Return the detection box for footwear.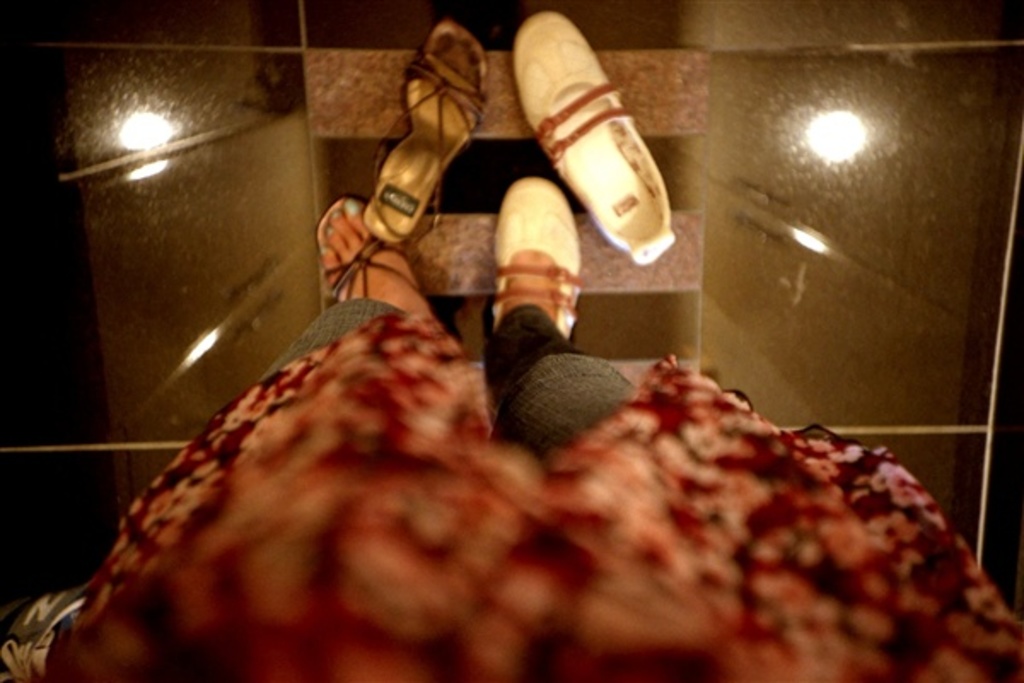
(x1=492, y1=174, x2=579, y2=345).
